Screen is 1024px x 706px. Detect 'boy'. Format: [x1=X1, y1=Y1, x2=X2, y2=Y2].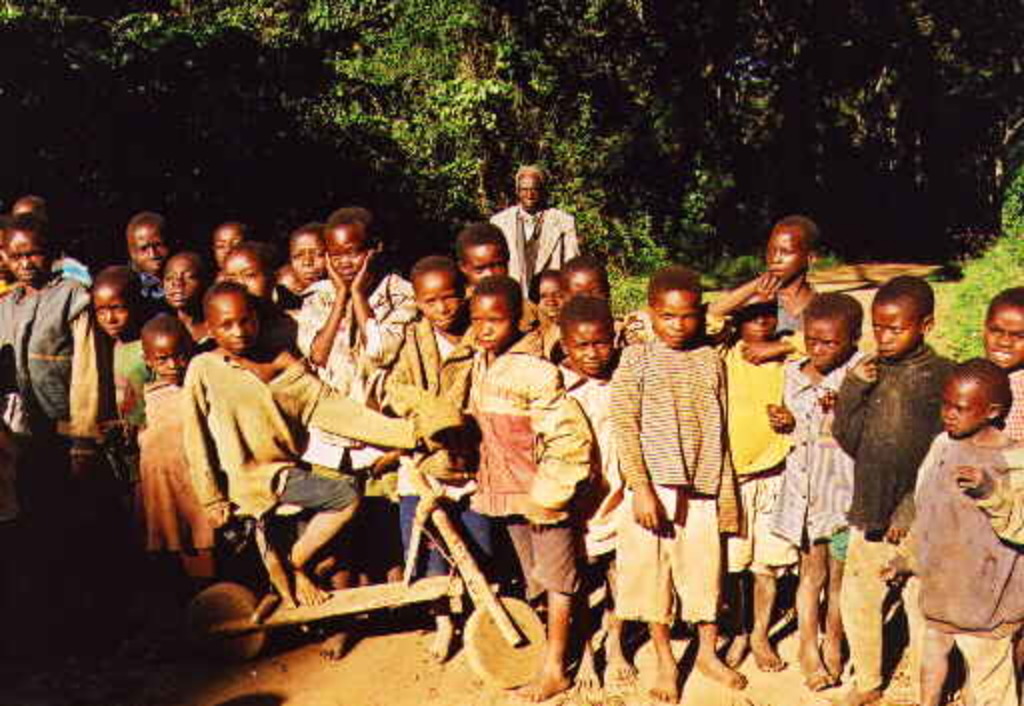
[x1=92, y1=266, x2=162, y2=524].
